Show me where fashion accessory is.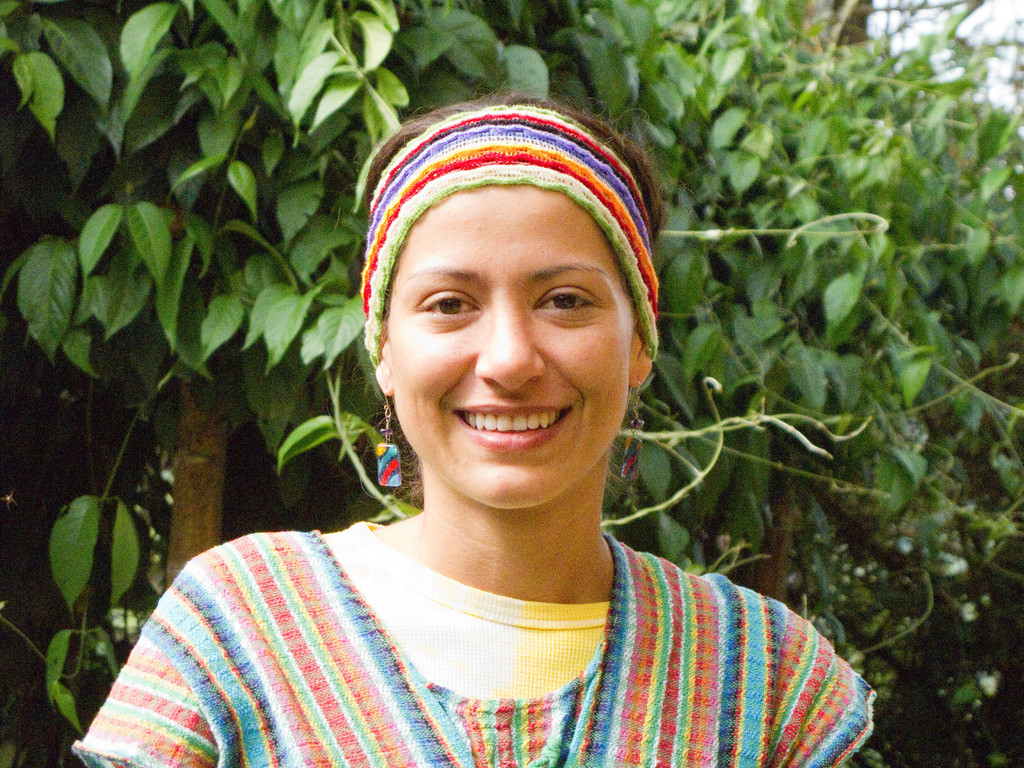
fashion accessory is at 623/378/646/479.
